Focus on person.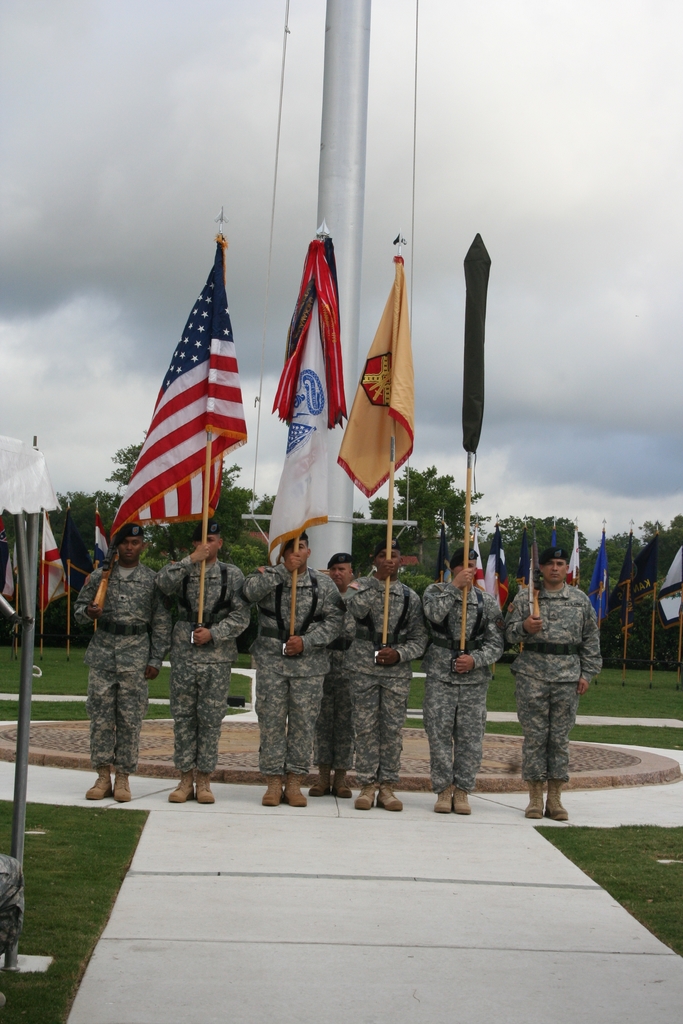
Focused at 67,522,175,795.
